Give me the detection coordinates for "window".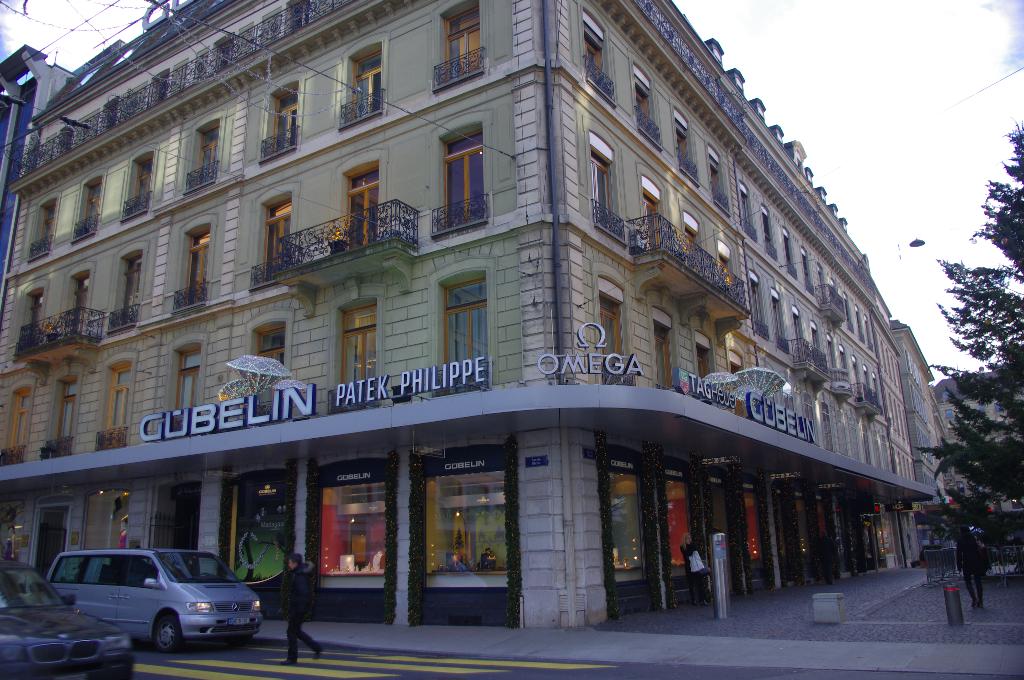
bbox=(276, 86, 296, 154).
